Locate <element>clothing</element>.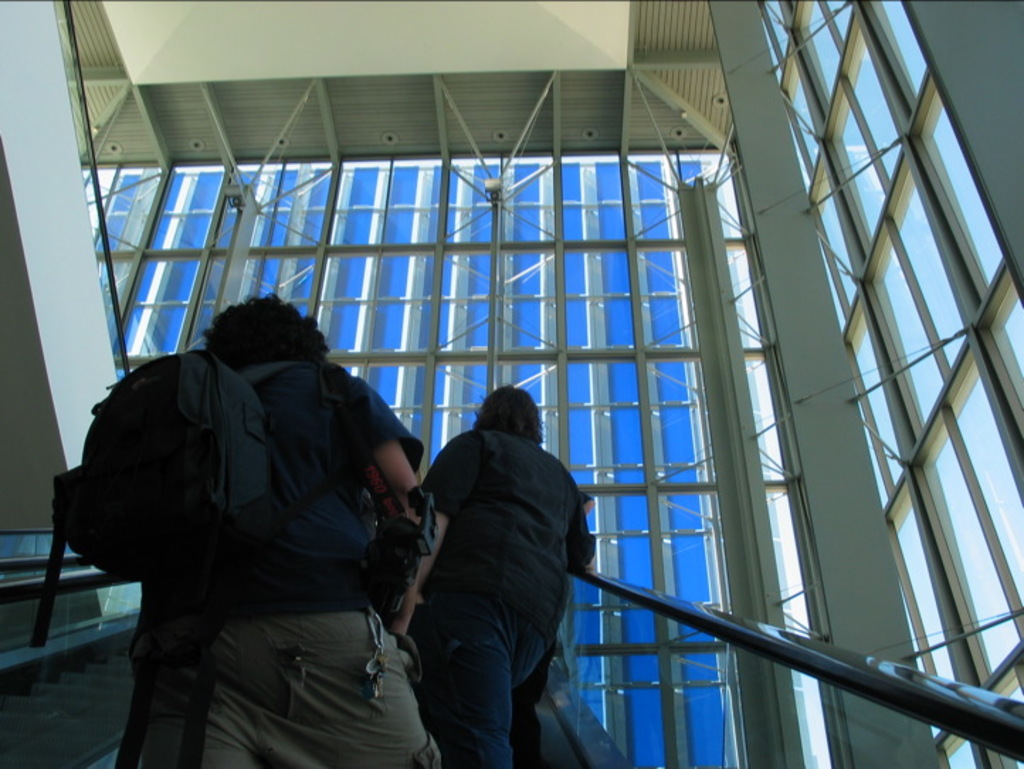
Bounding box: select_region(417, 423, 594, 768).
